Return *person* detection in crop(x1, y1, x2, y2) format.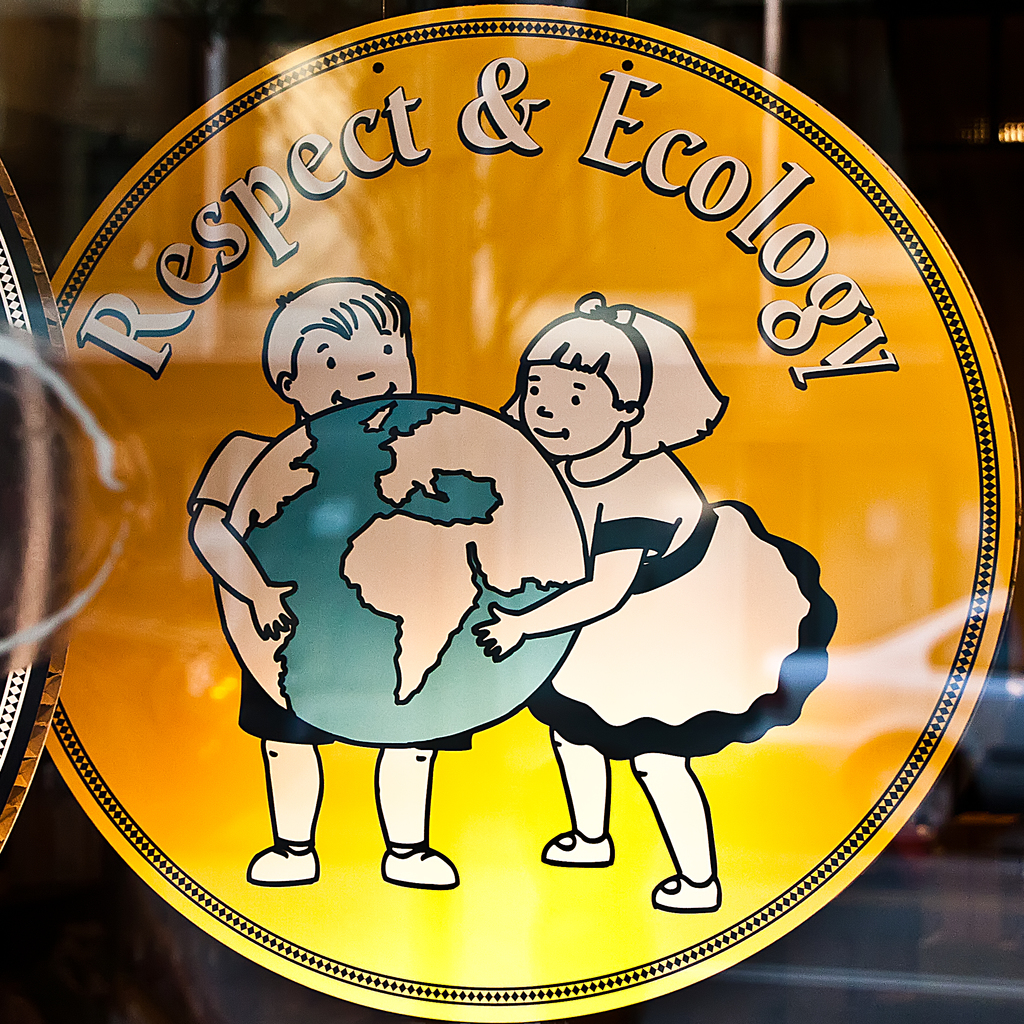
crop(180, 274, 480, 895).
